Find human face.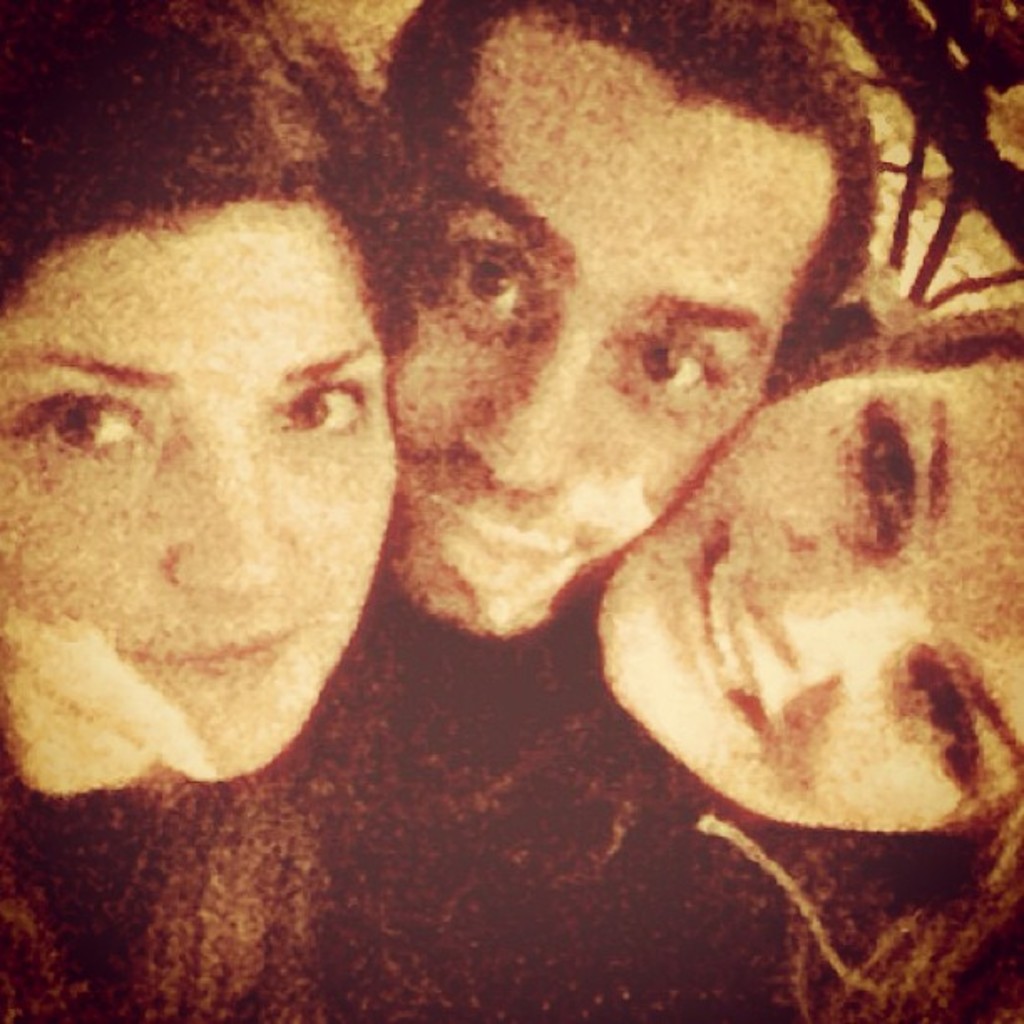
0:211:402:788.
